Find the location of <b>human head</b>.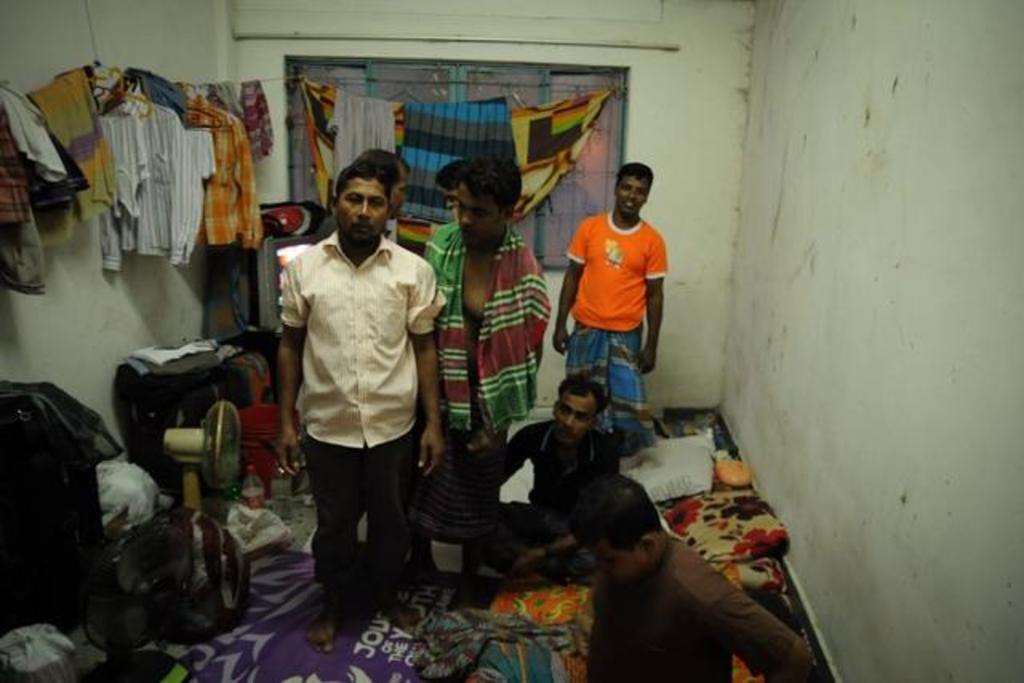
Location: 614/162/653/221.
